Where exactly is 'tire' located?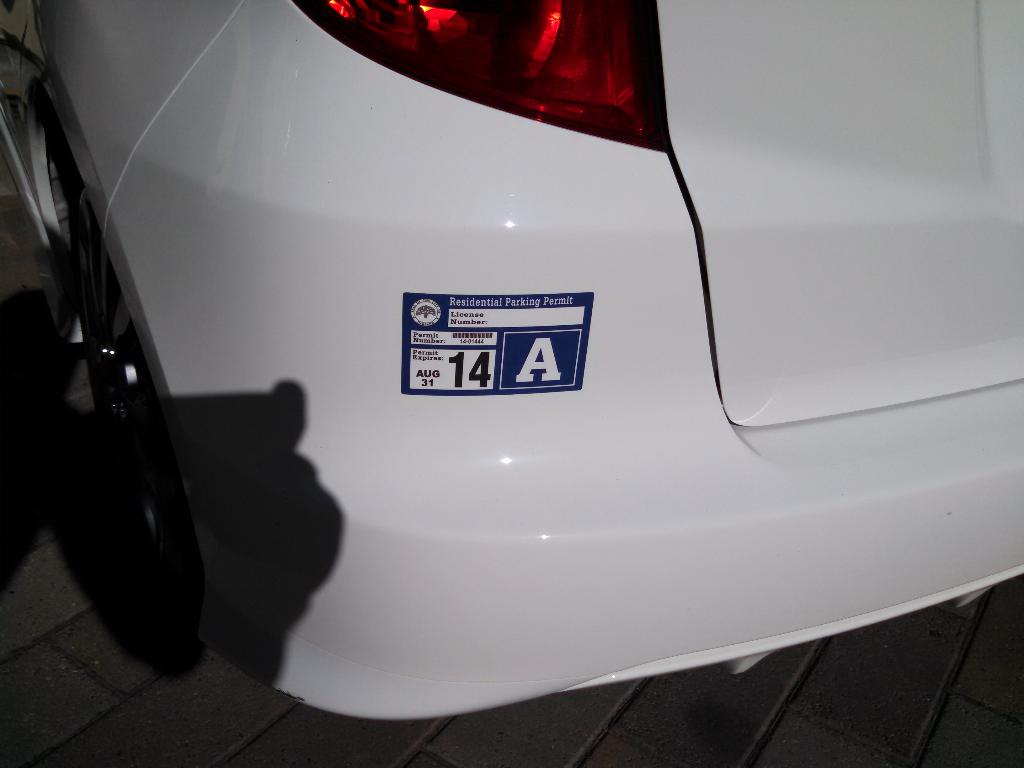
Its bounding box is [left=63, top=176, right=201, bottom=664].
